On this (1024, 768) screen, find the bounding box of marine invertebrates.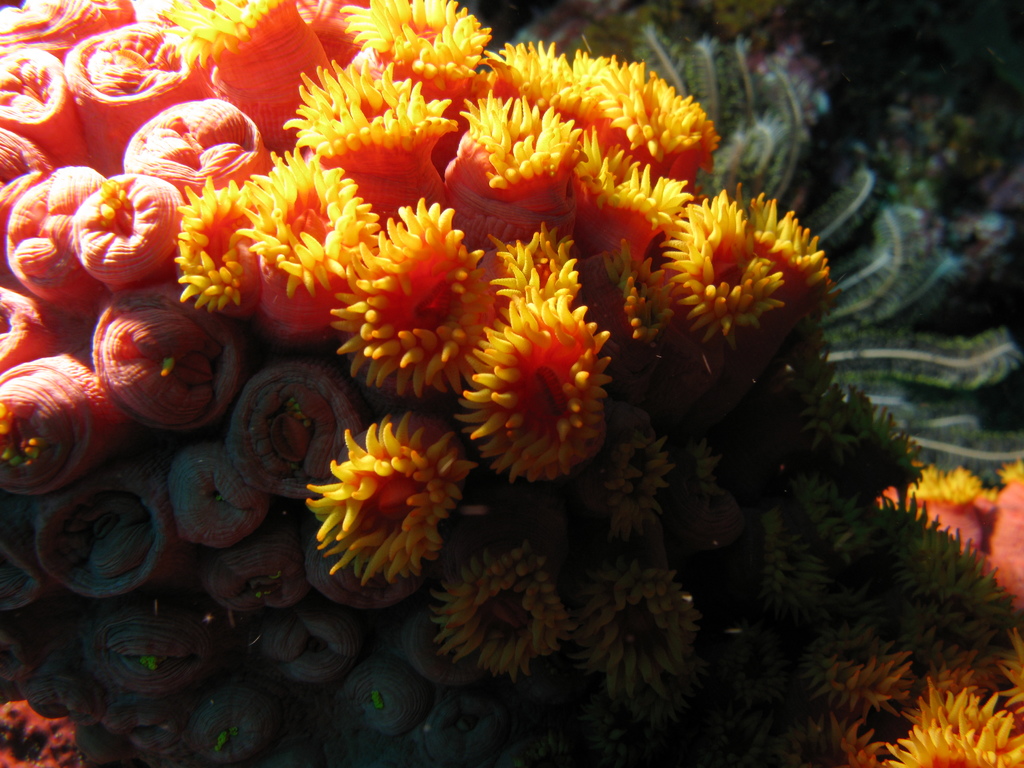
Bounding box: {"left": 753, "top": 615, "right": 955, "bottom": 767}.
